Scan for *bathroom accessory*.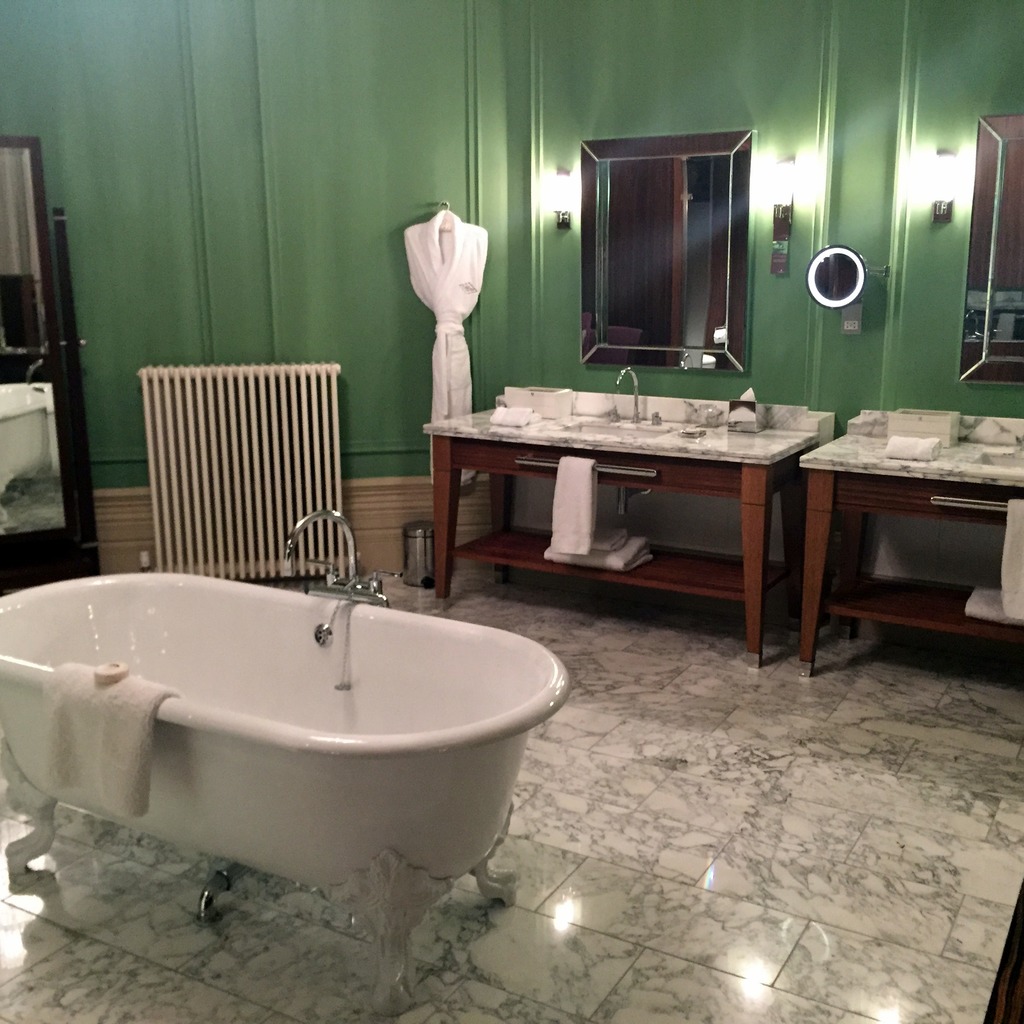
Scan result: l=804, t=244, r=890, b=308.
